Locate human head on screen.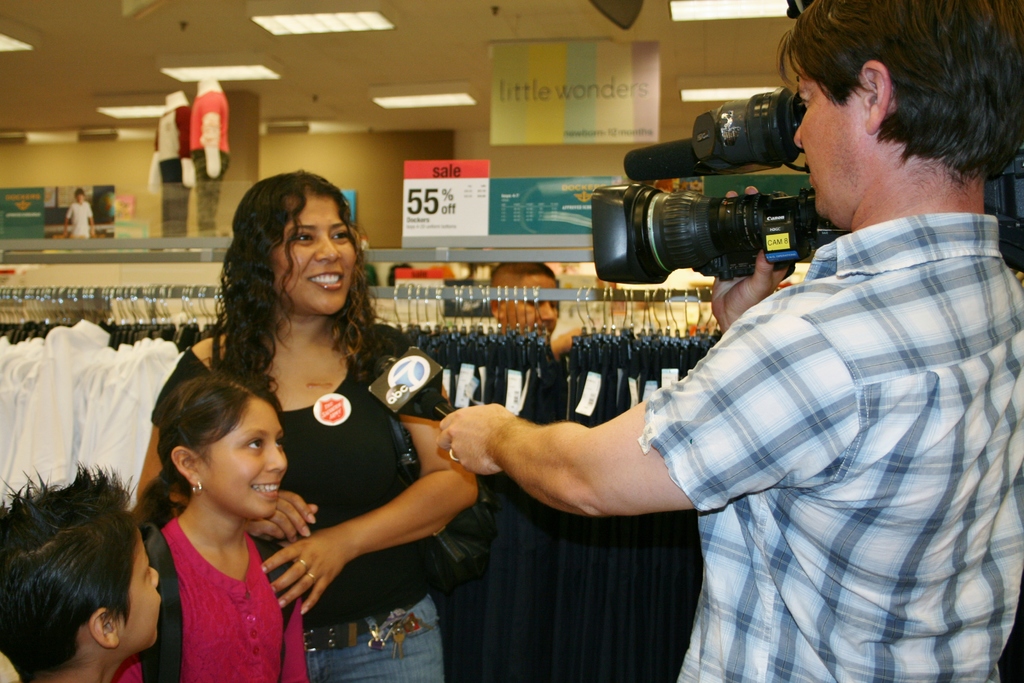
On screen at box(0, 456, 163, 682).
